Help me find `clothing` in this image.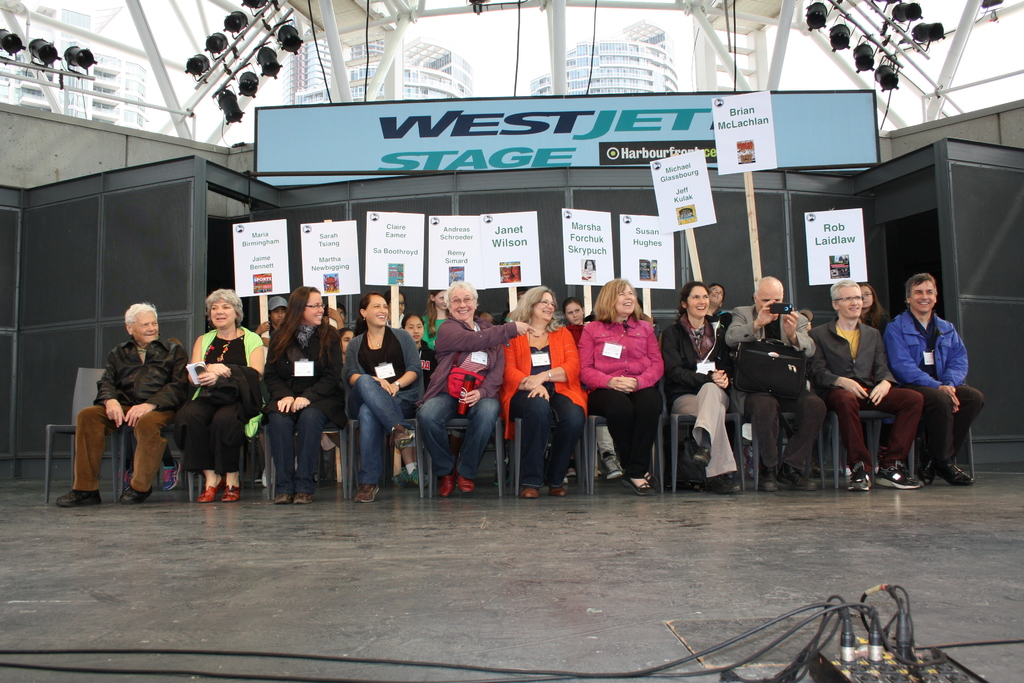
Found it: 879/309/979/484.
